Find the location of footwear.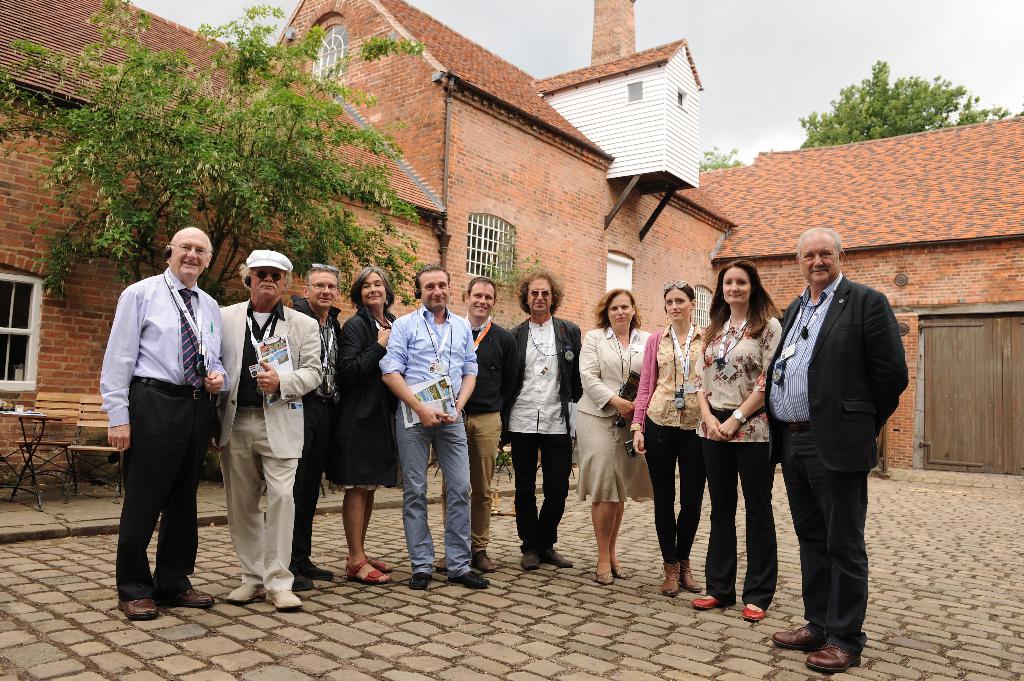
Location: locate(742, 602, 767, 620).
